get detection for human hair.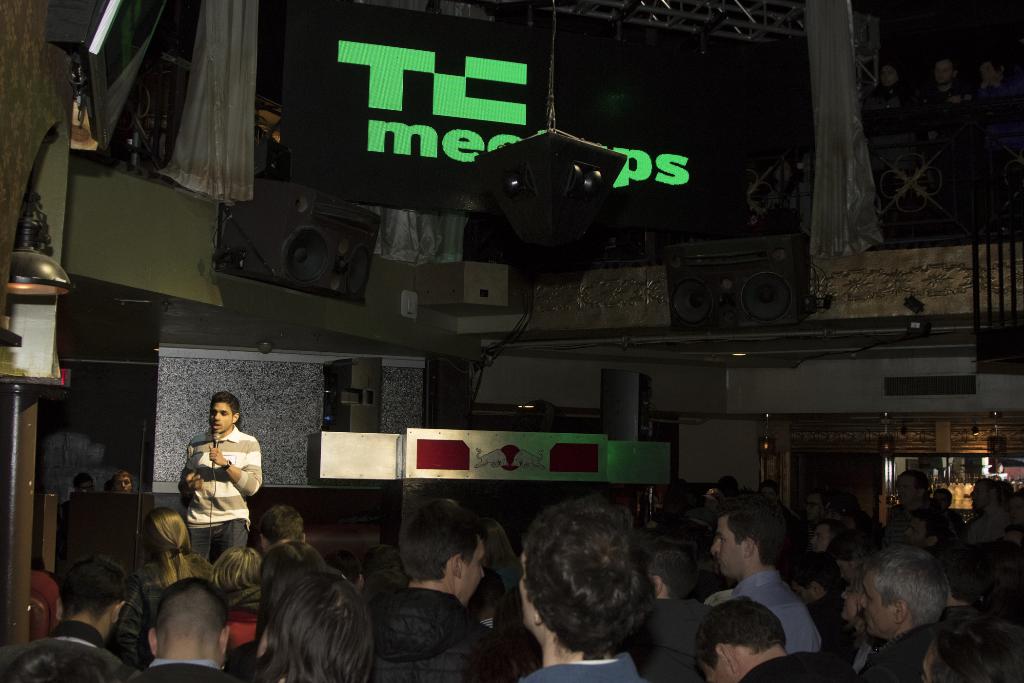
Detection: bbox=(256, 539, 324, 628).
